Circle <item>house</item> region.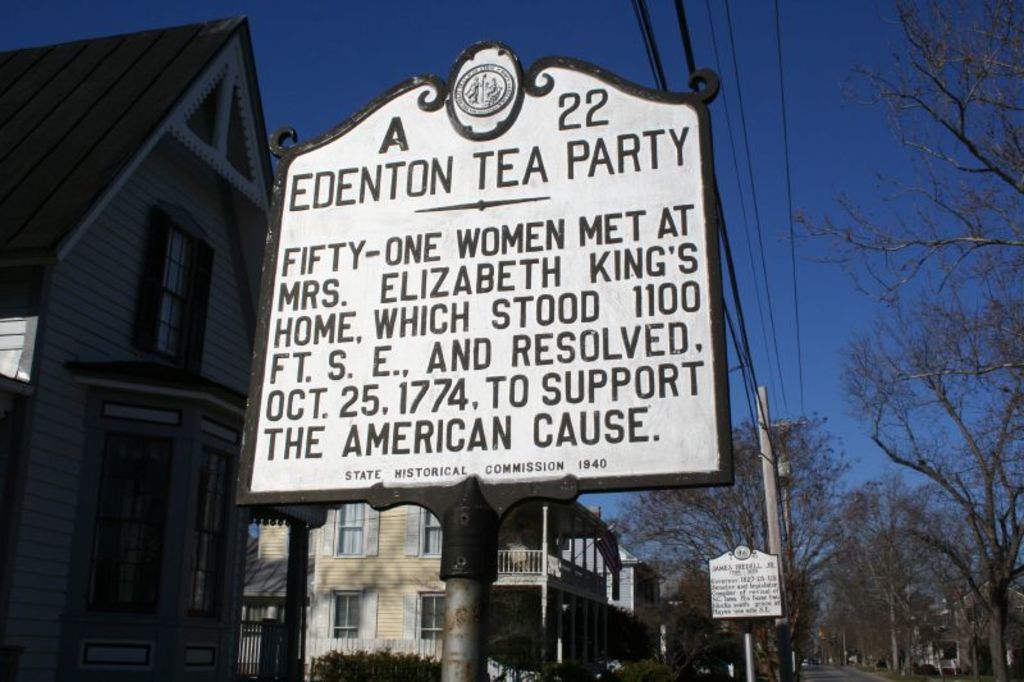
Region: 494, 490, 611, 681.
